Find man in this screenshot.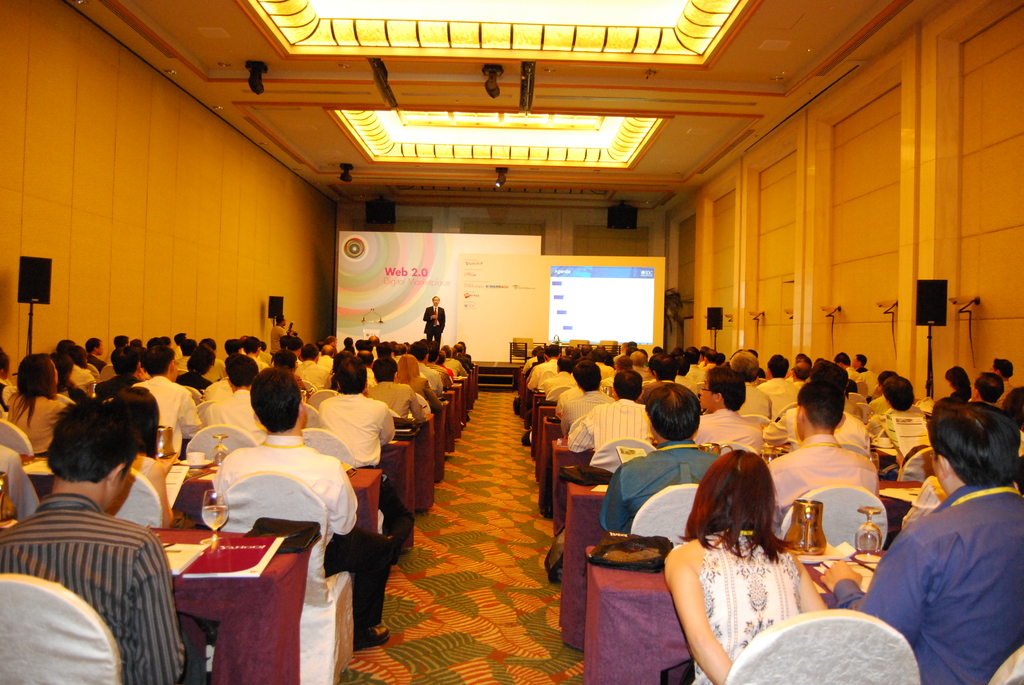
The bounding box for man is <box>421,294,447,338</box>.
